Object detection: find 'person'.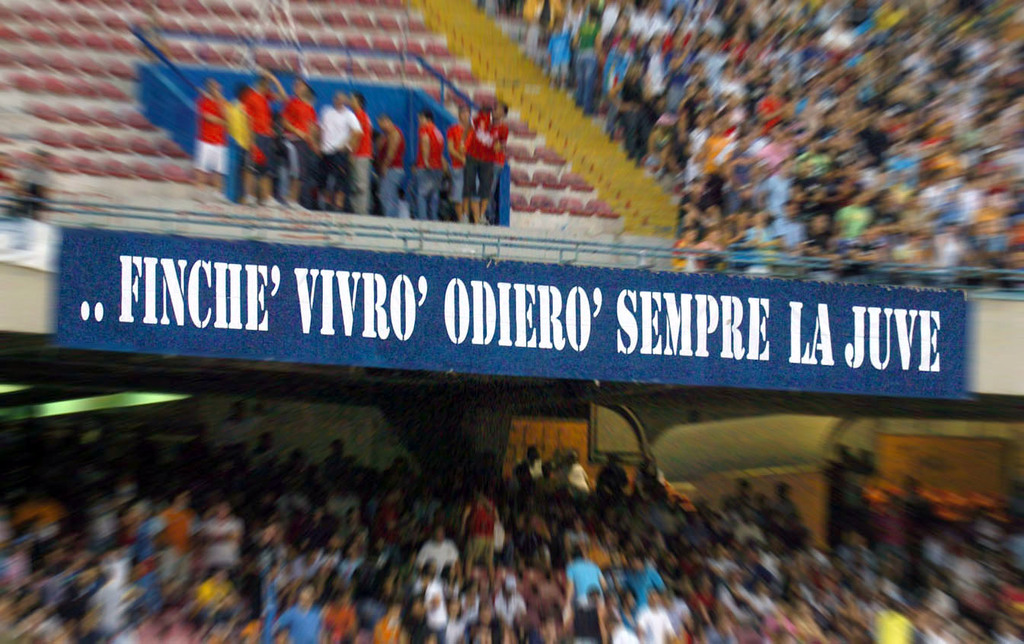
locate(894, 234, 923, 264).
